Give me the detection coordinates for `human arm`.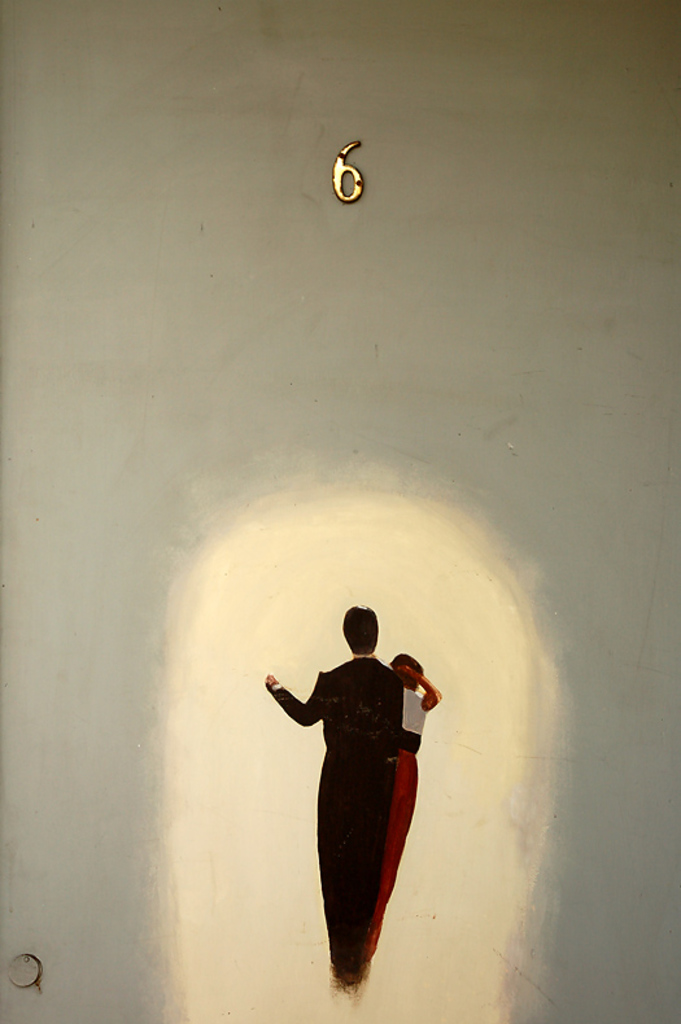
[left=267, top=666, right=329, bottom=728].
